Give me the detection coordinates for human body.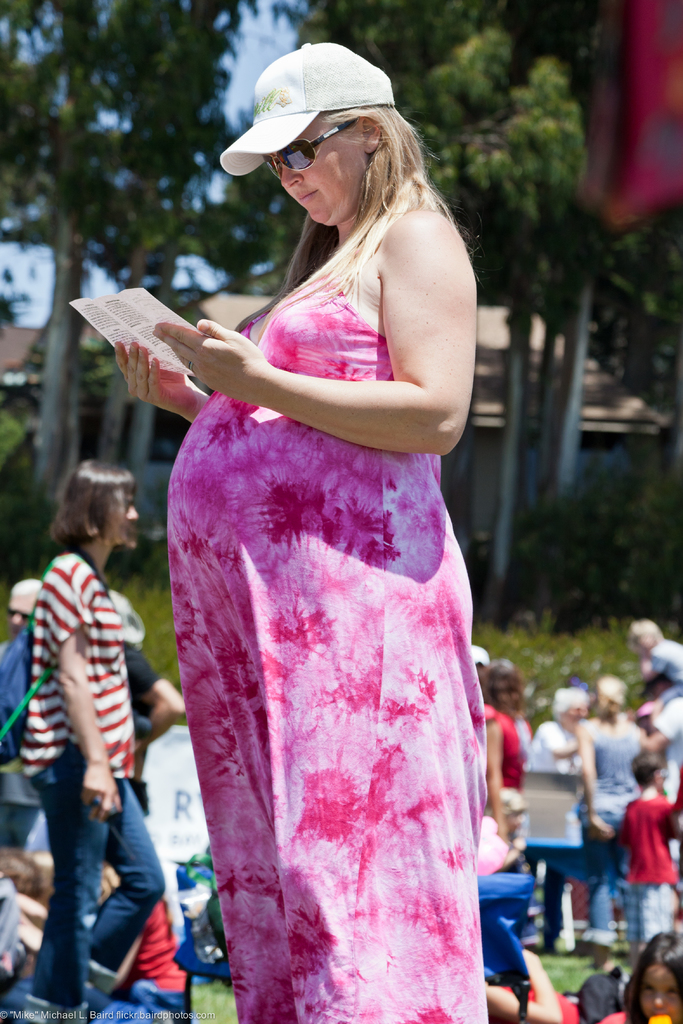
[left=655, top=633, right=682, bottom=722].
